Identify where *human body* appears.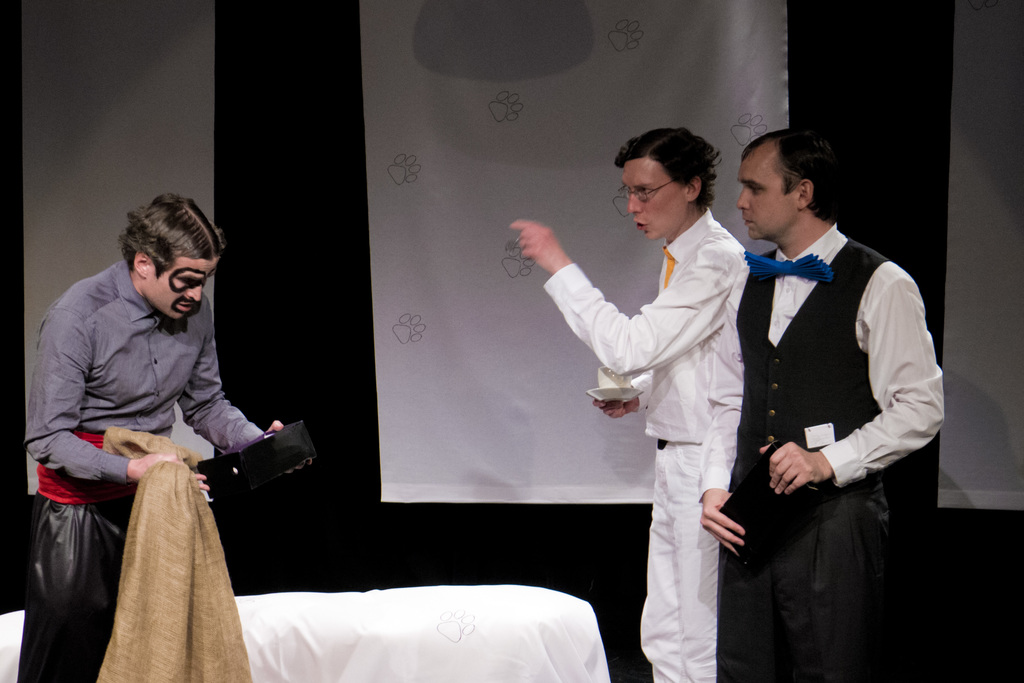
Appears at locate(698, 226, 948, 682).
